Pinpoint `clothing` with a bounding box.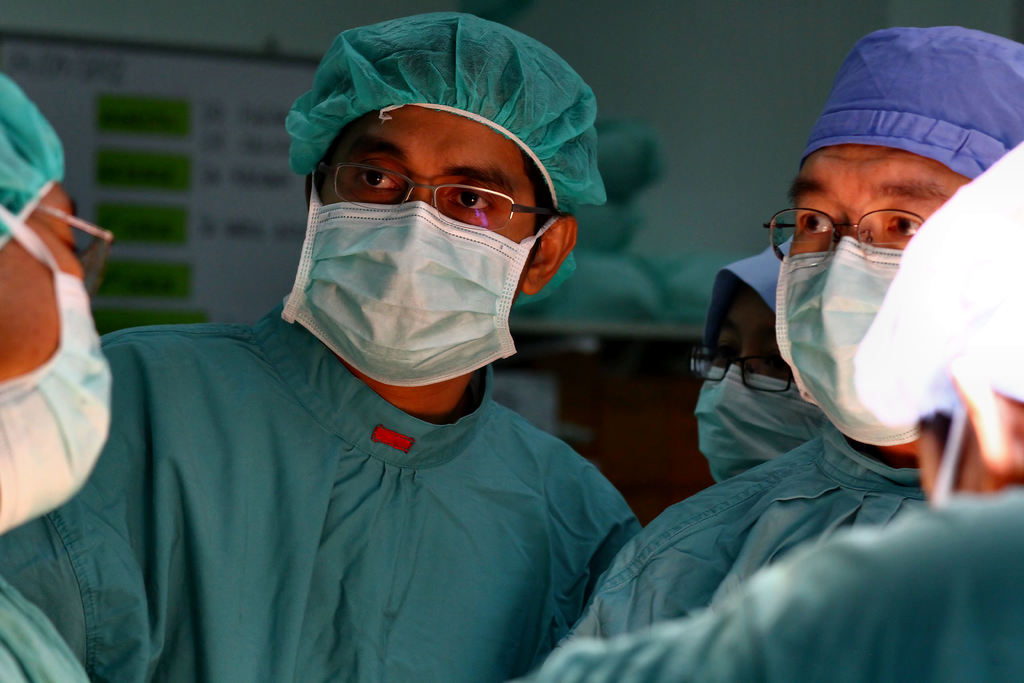
<bbox>531, 477, 1023, 682</bbox>.
